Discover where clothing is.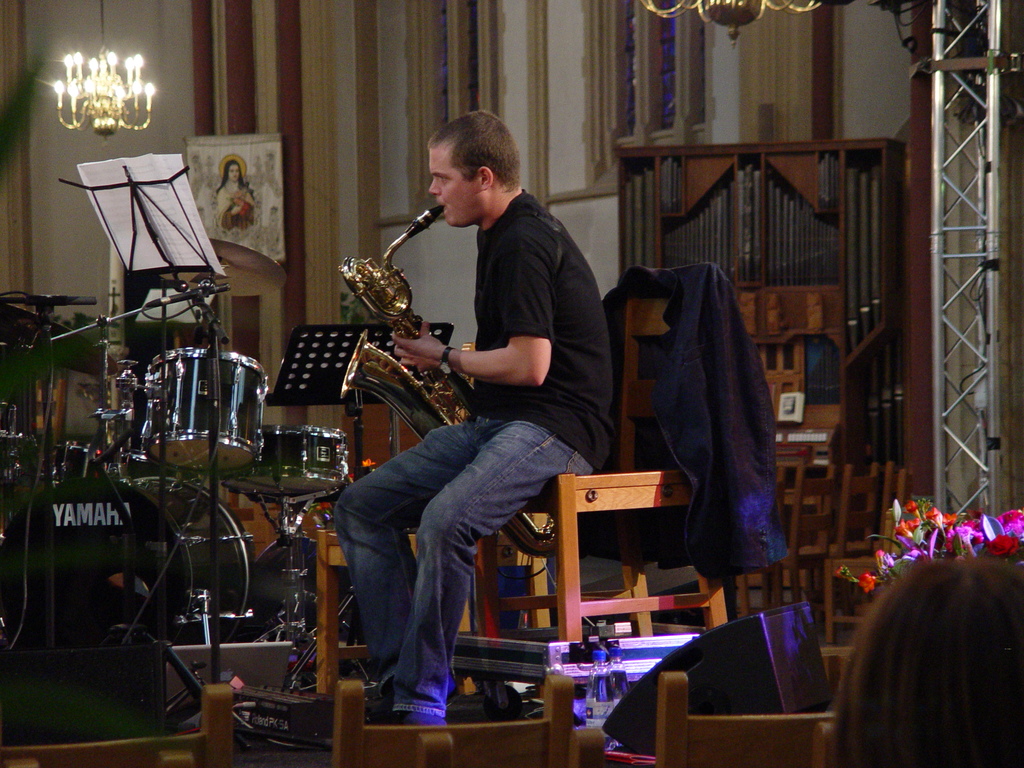
Discovered at <box>631,265,790,596</box>.
